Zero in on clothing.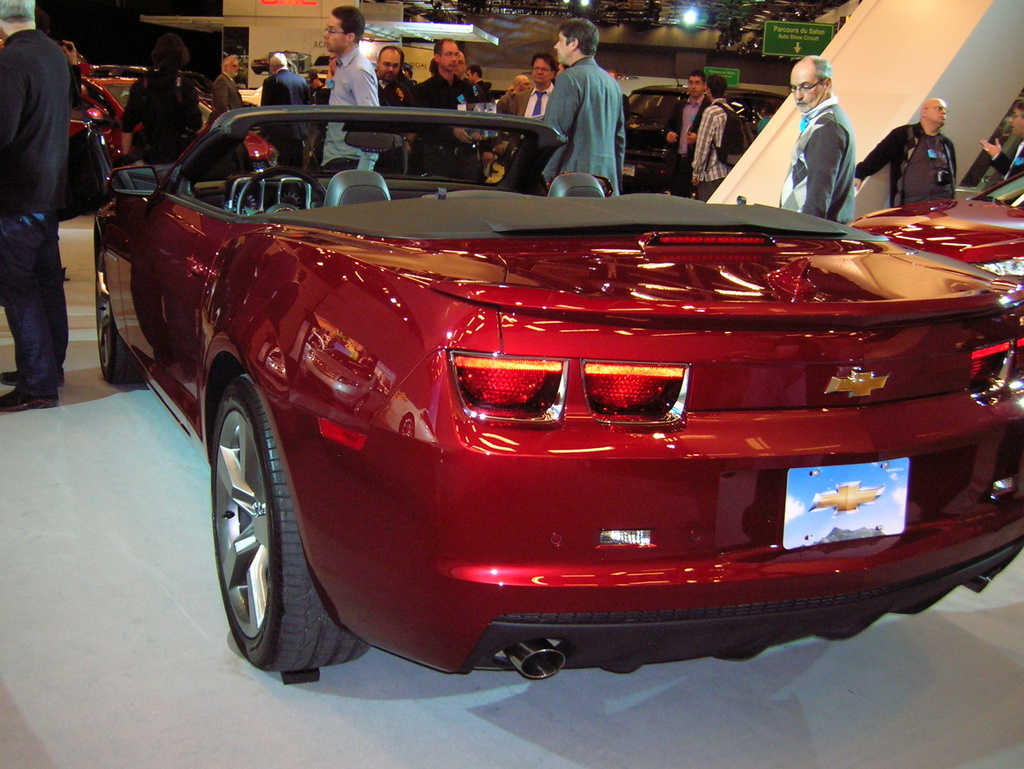
Zeroed in: x1=662, y1=97, x2=712, y2=190.
